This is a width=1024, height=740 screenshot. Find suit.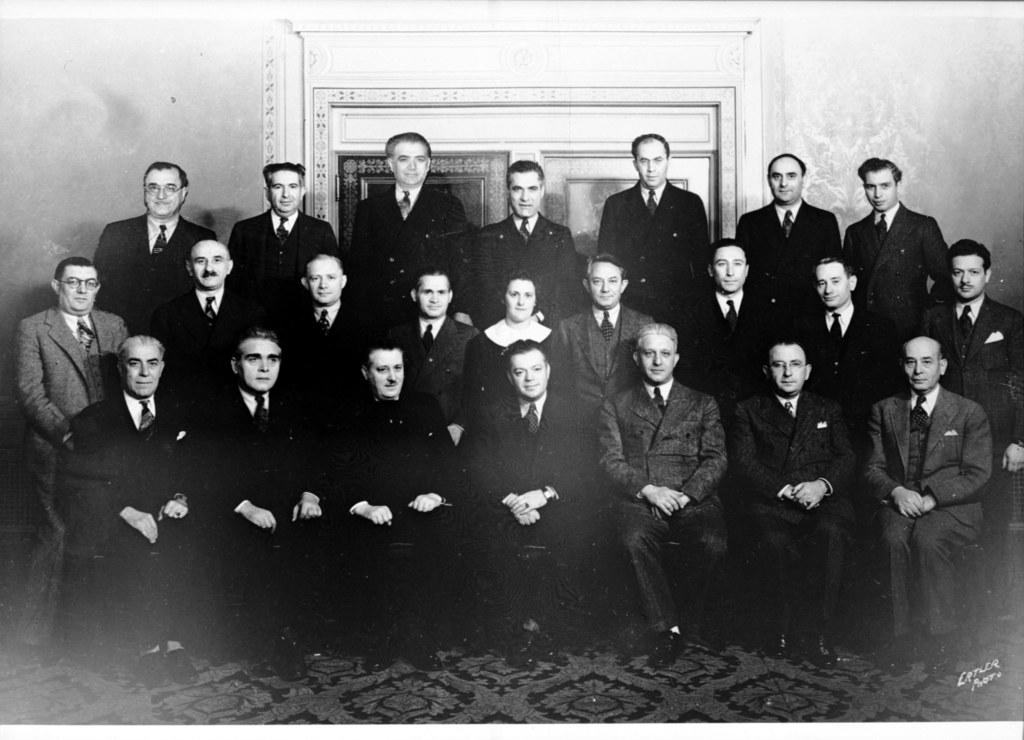
Bounding box: x1=730, y1=200, x2=844, y2=307.
